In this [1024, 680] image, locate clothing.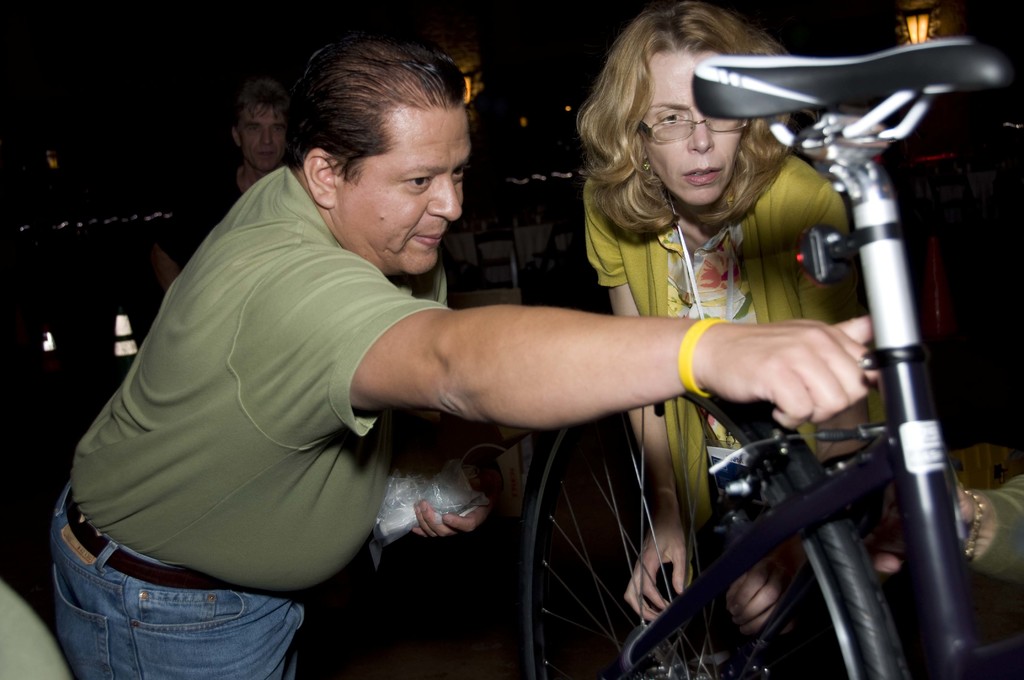
Bounding box: [575,160,897,572].
